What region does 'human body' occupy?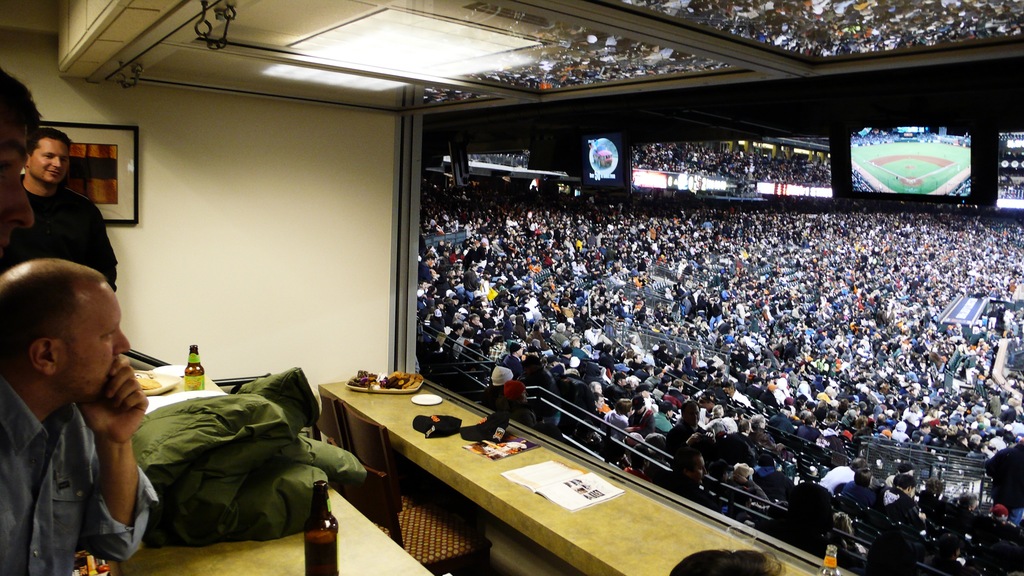
region(630, 211, 650, 222).
